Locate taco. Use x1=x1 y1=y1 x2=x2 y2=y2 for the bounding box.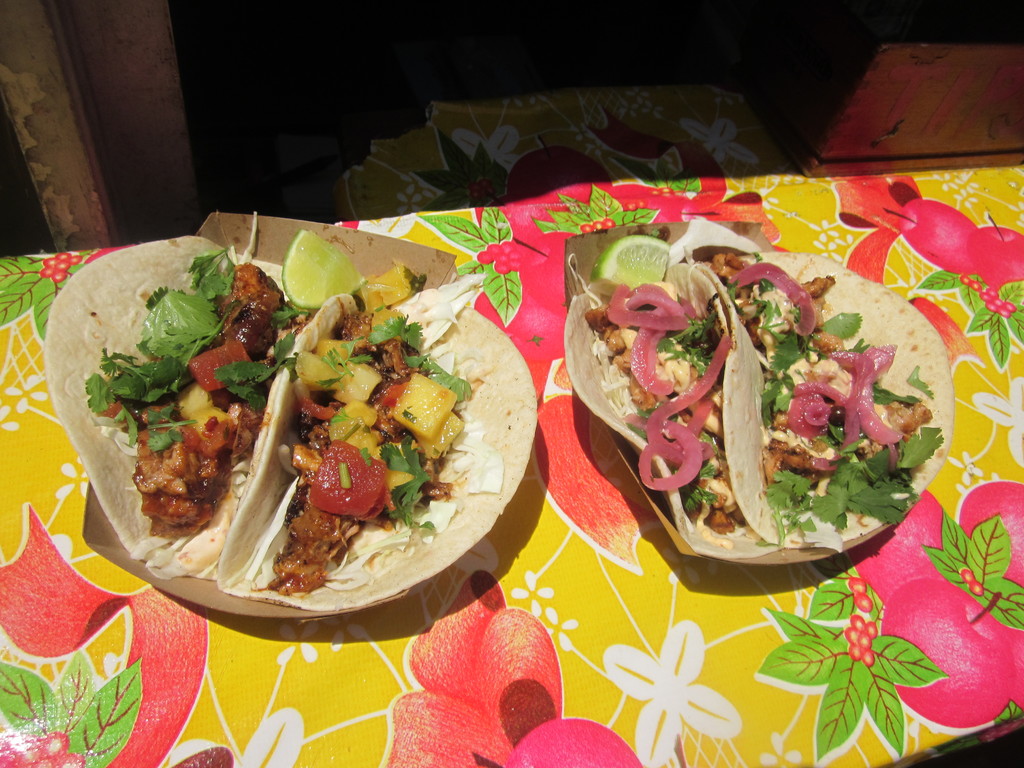
x1=247 y1=270 x2=539 y2=604.
